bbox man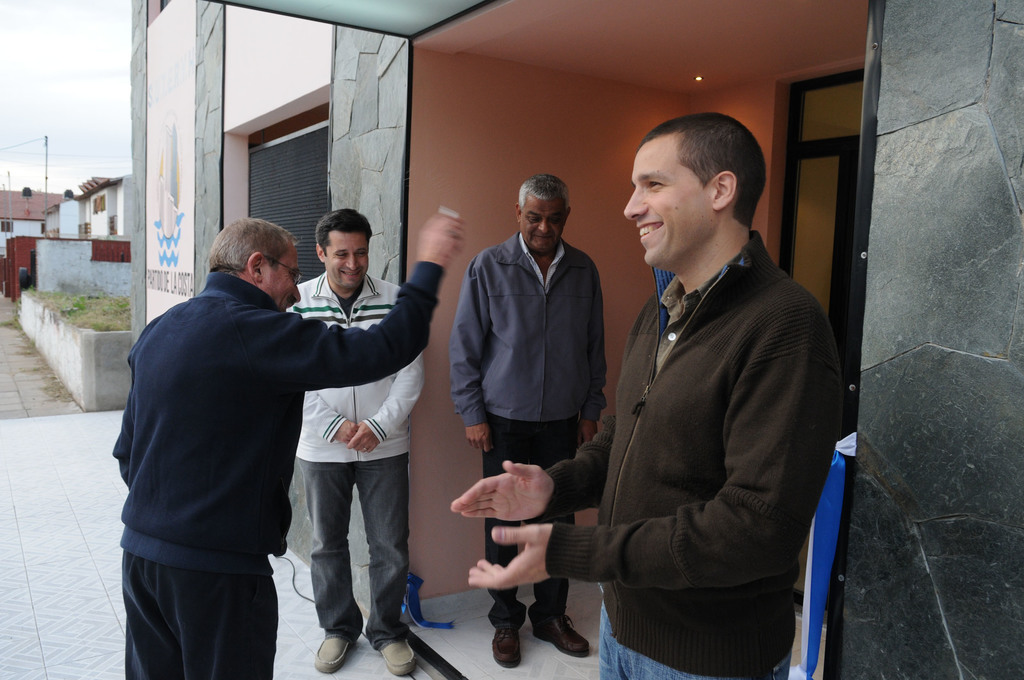
{"left": 444, "top": 174, "right": 608, "bottom": 675}
